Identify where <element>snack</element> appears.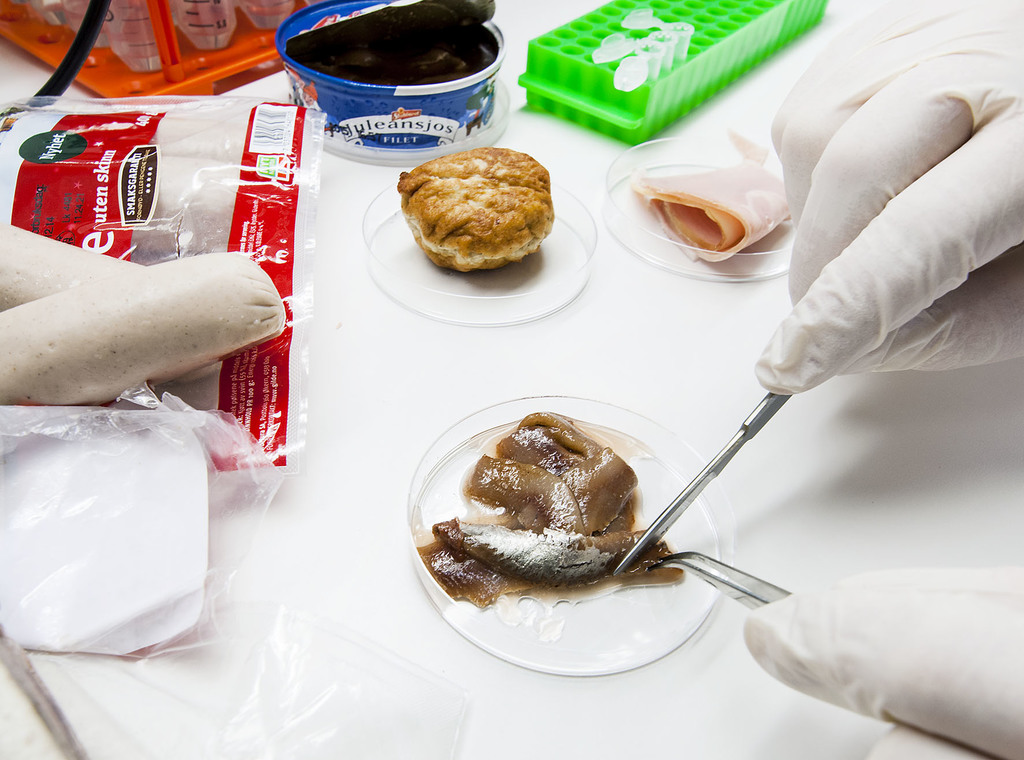
Appears at select_region(641, 160, 788, 261).
